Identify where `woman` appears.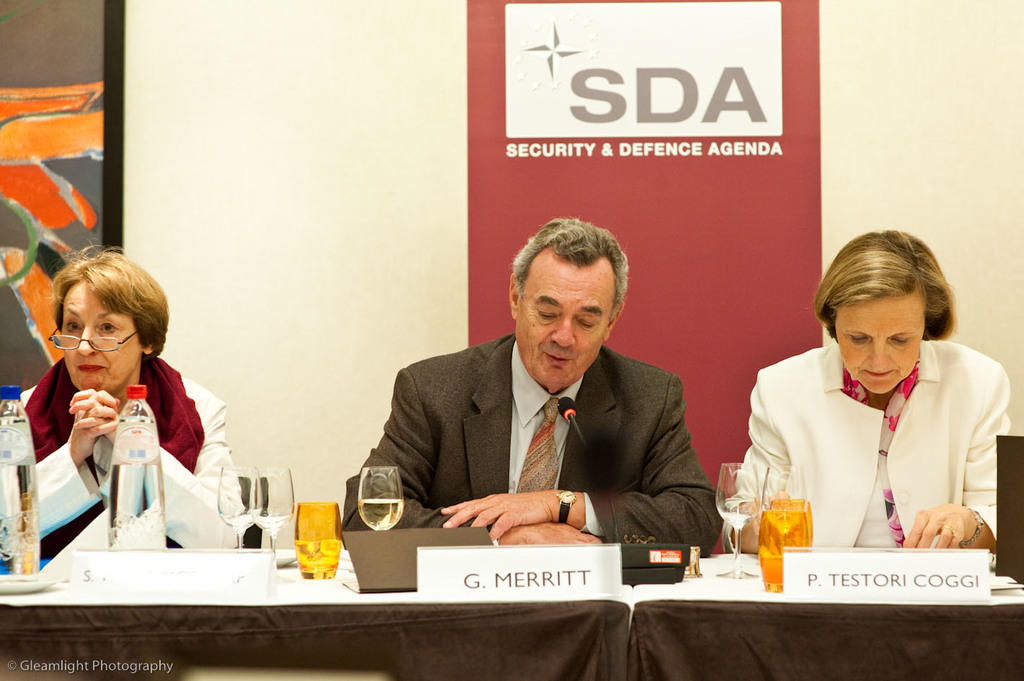
Appears at (734,229,1014,552).
